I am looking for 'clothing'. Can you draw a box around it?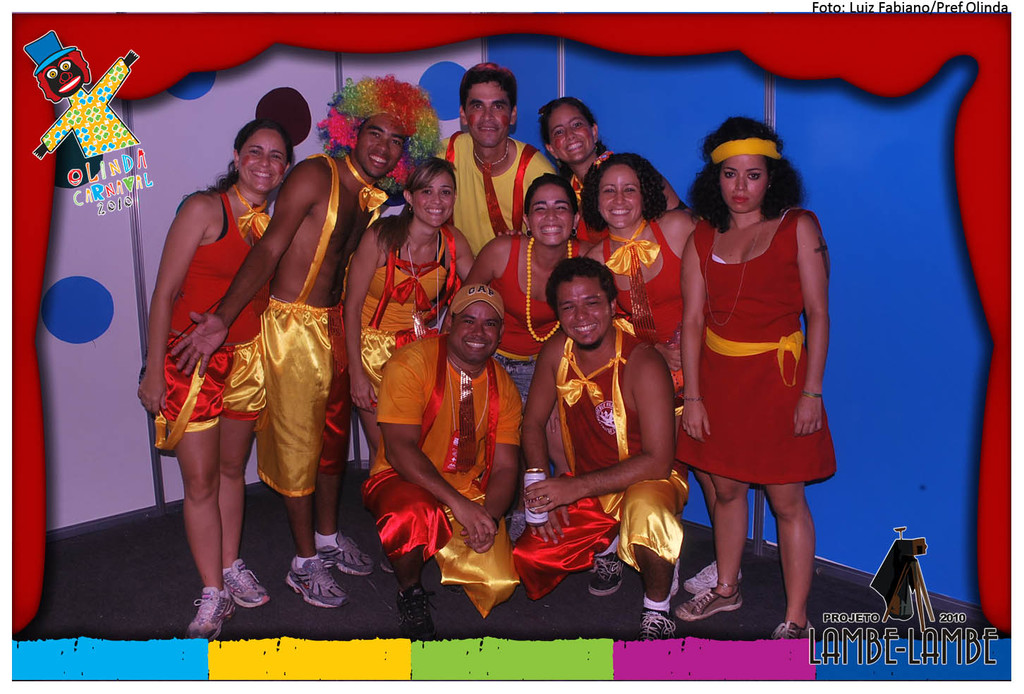
Sure, the bounding box is Rect(487, 236, 580, 393).
